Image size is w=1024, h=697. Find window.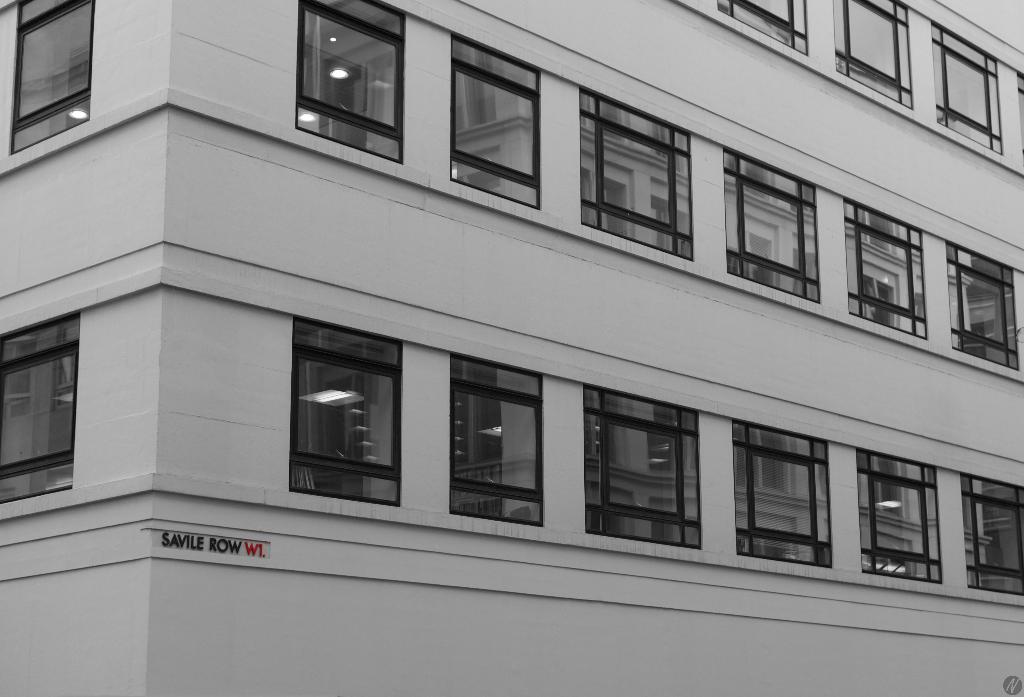
(446, 348, 548, 526).
